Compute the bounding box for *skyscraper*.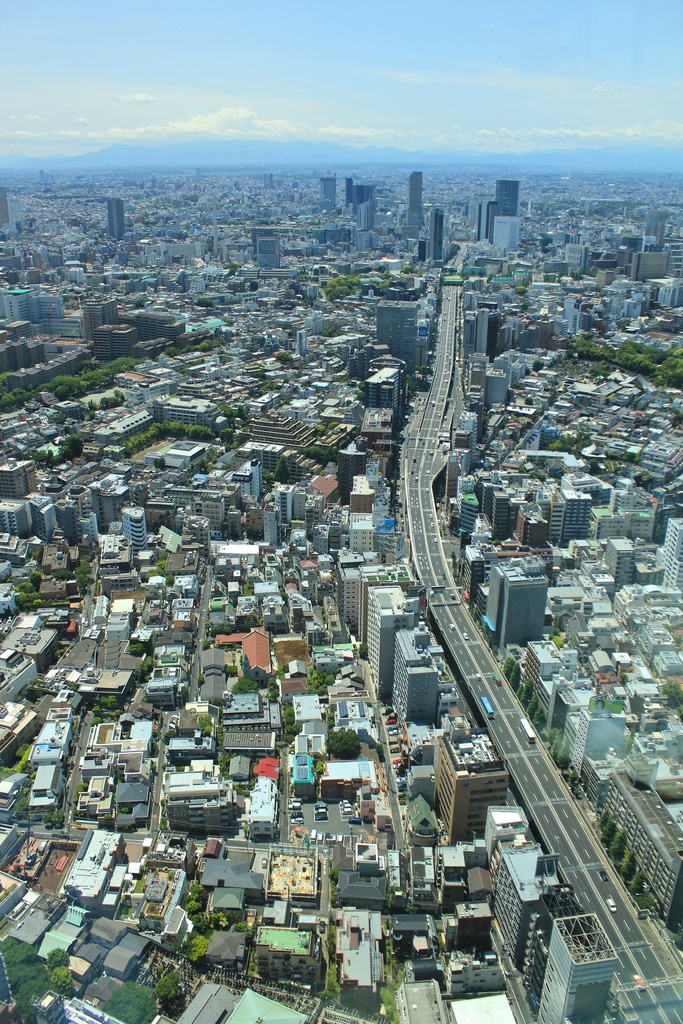
x1=365 y1=581 x2=420 y2=695.
